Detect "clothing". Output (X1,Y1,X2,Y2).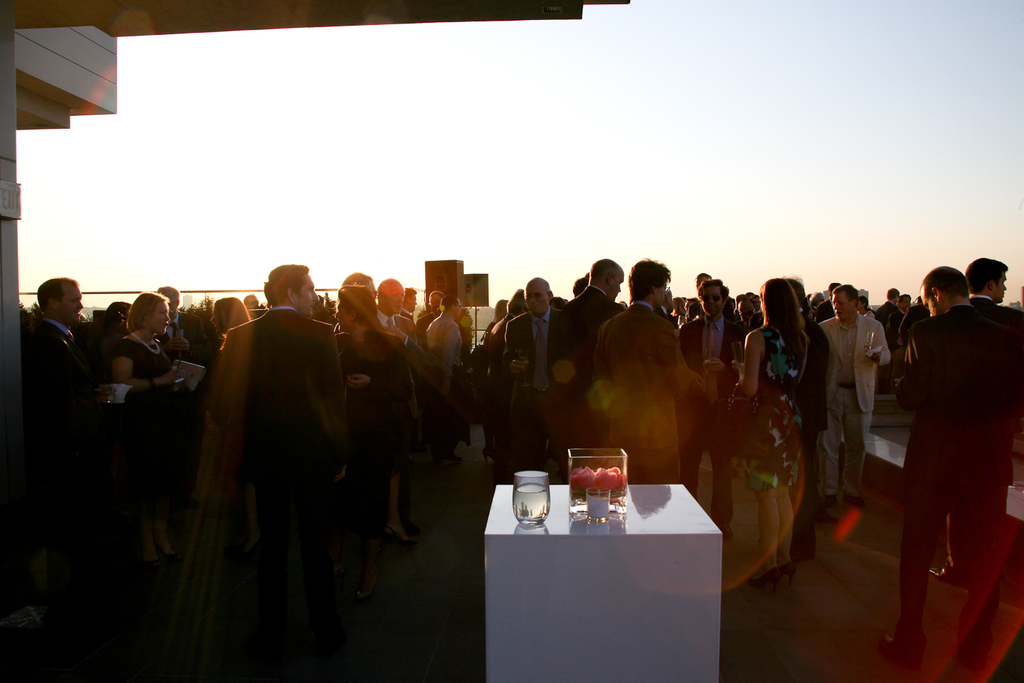
(502,302,580,455).
